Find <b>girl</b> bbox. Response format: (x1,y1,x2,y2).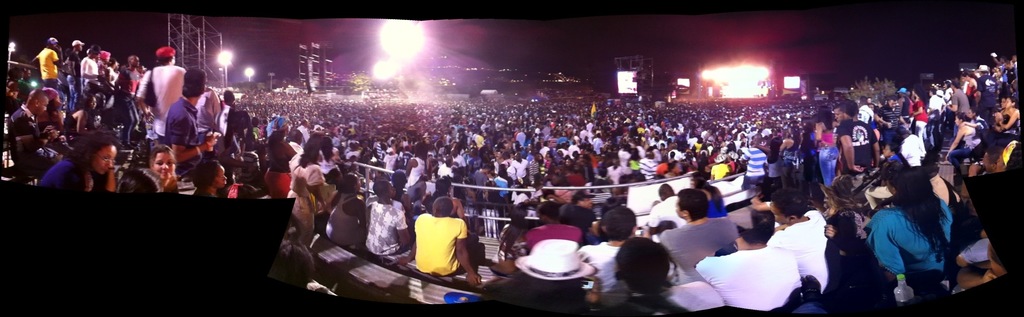
(26,131,117,190).
